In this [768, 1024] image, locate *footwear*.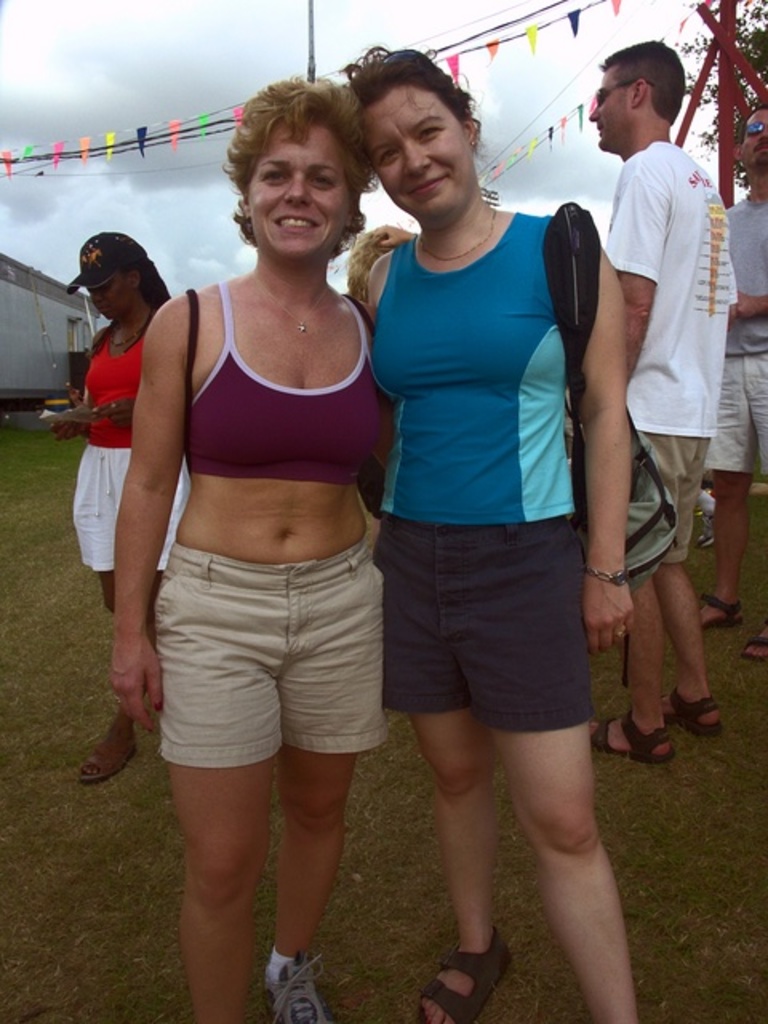
Bounding box: region(410, 922, 517, 1022).
